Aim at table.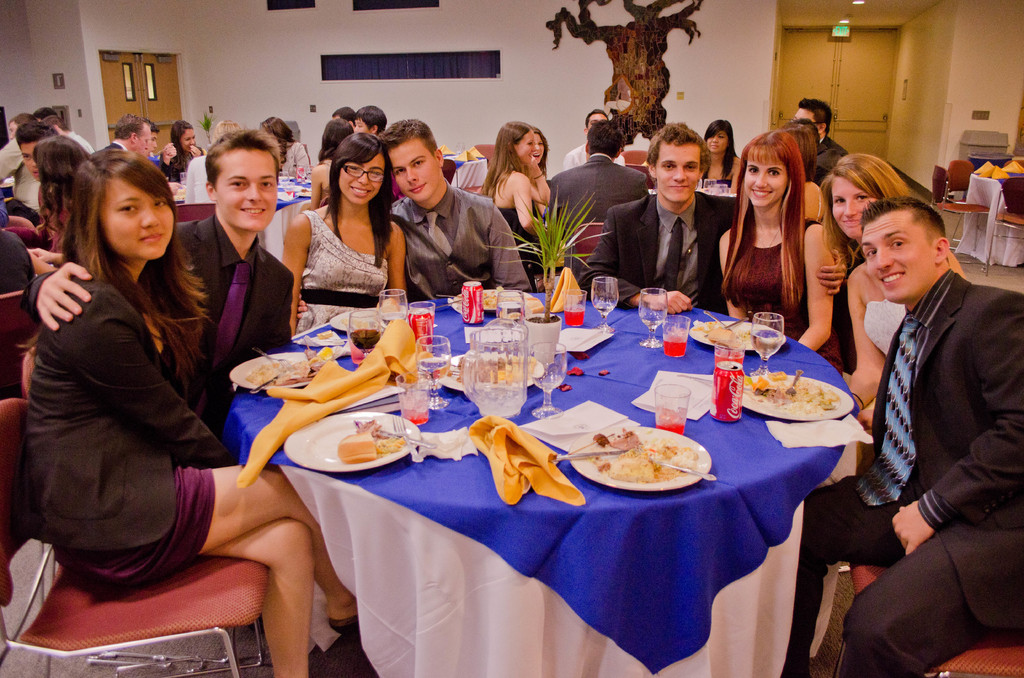
Aimed at bbox=[161, 294, 865, 661].
